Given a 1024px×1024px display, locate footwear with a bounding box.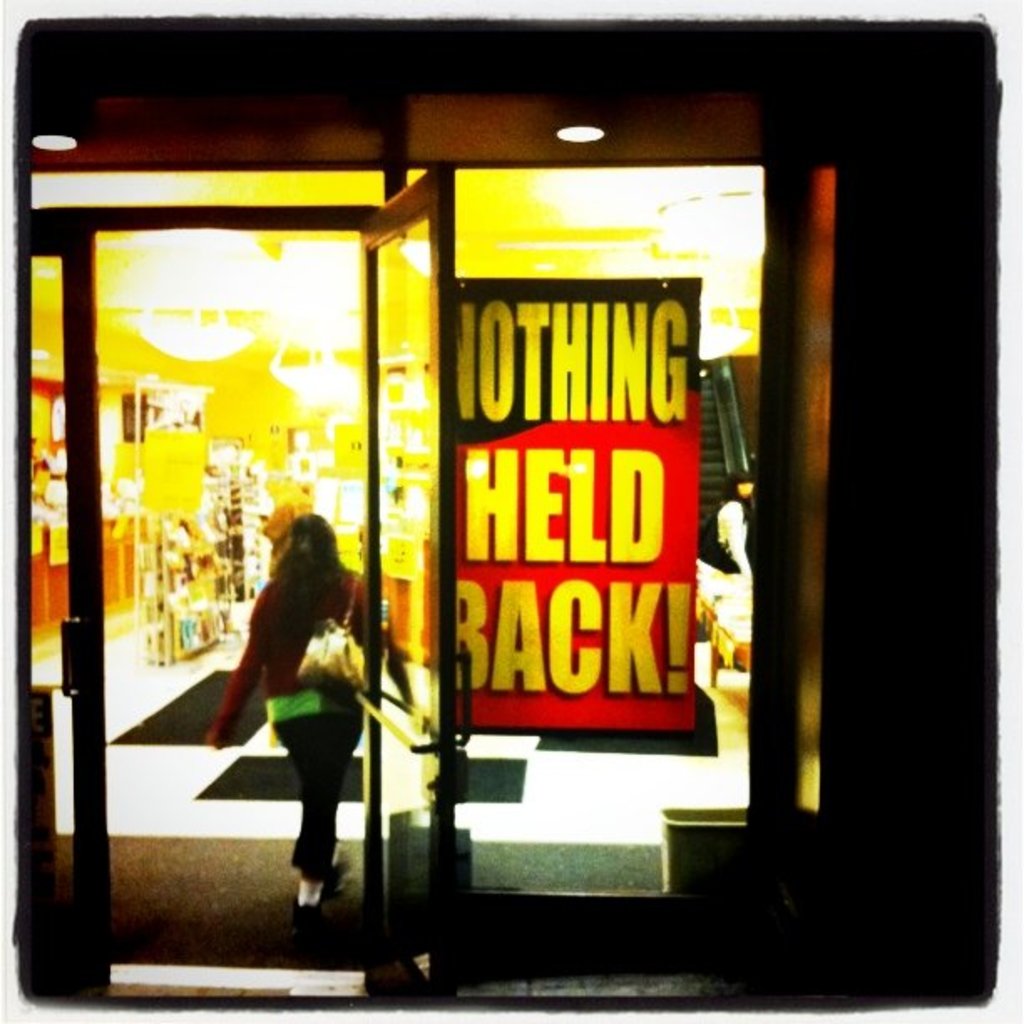
Located: x1=294 y1=880 x2=326 y2=910.
